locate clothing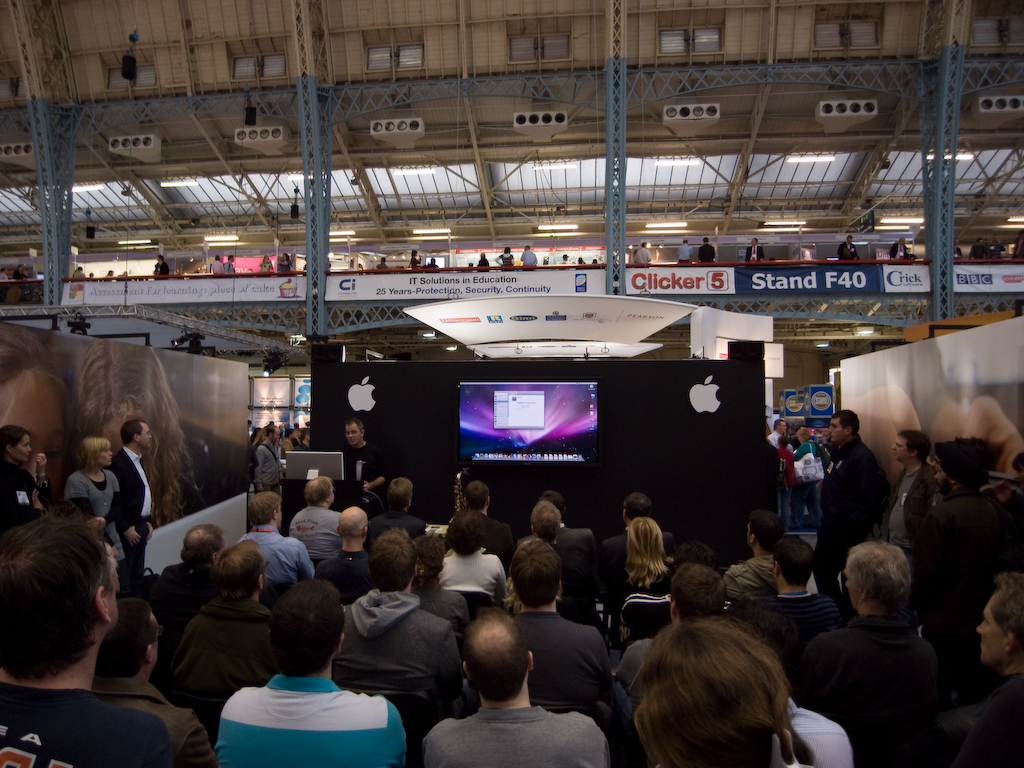
bbox=[449, 546, 515, 614]
